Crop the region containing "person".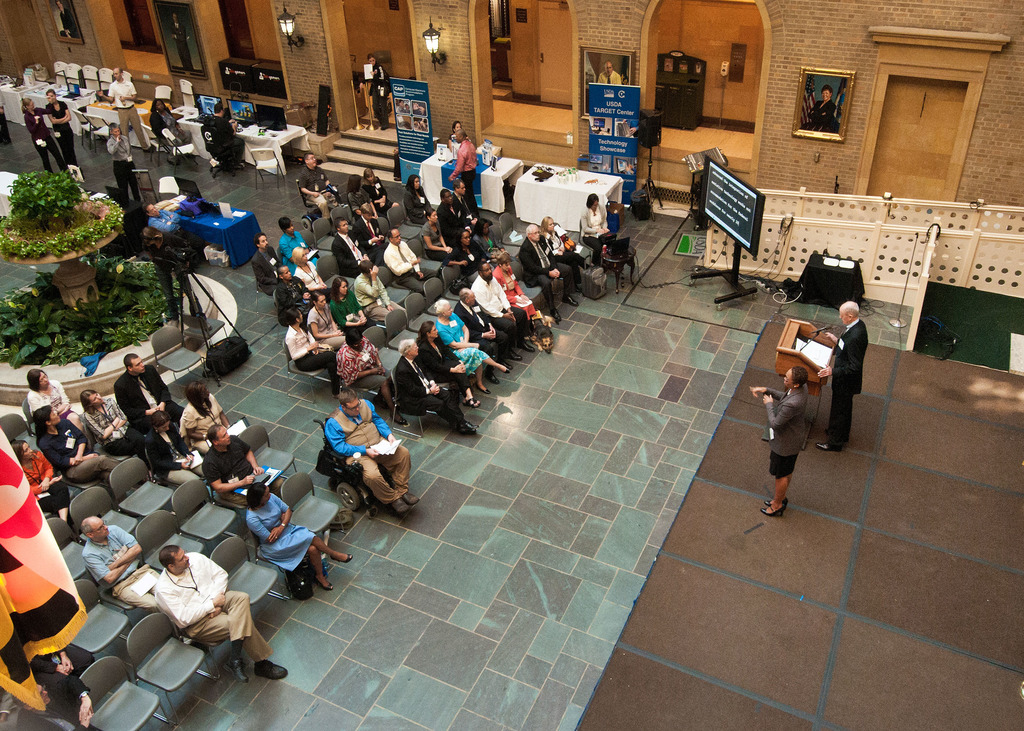
Crop region: Rect(323, 380, 402, 522).
